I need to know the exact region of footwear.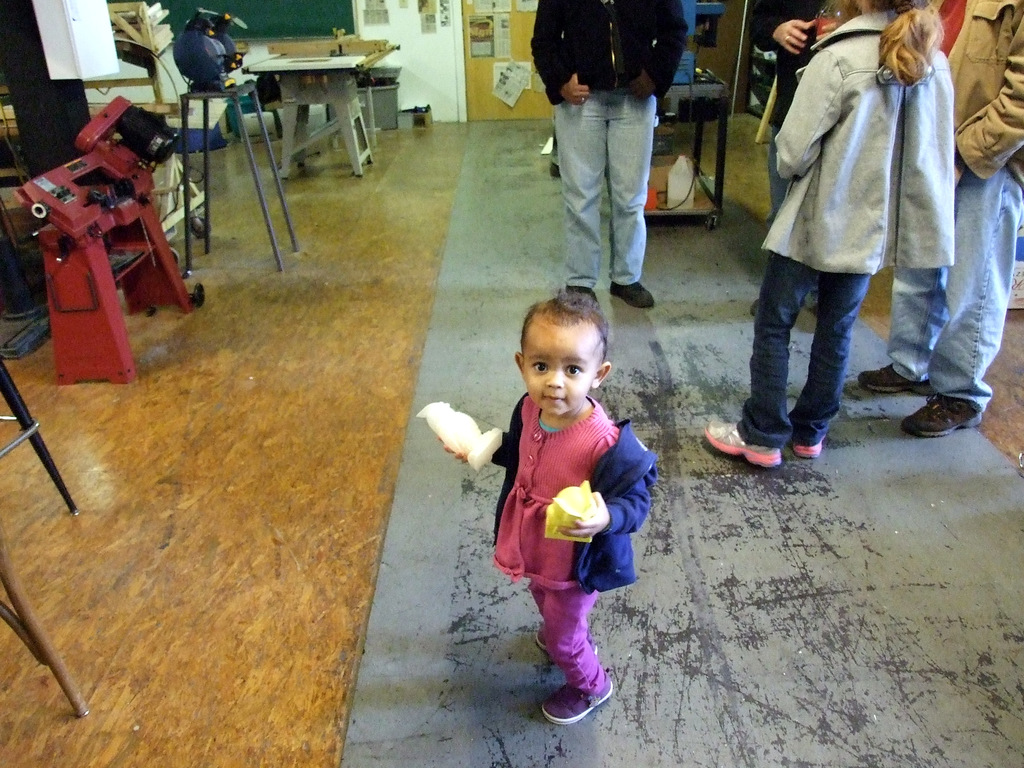
Region: (790,441,822,458).
